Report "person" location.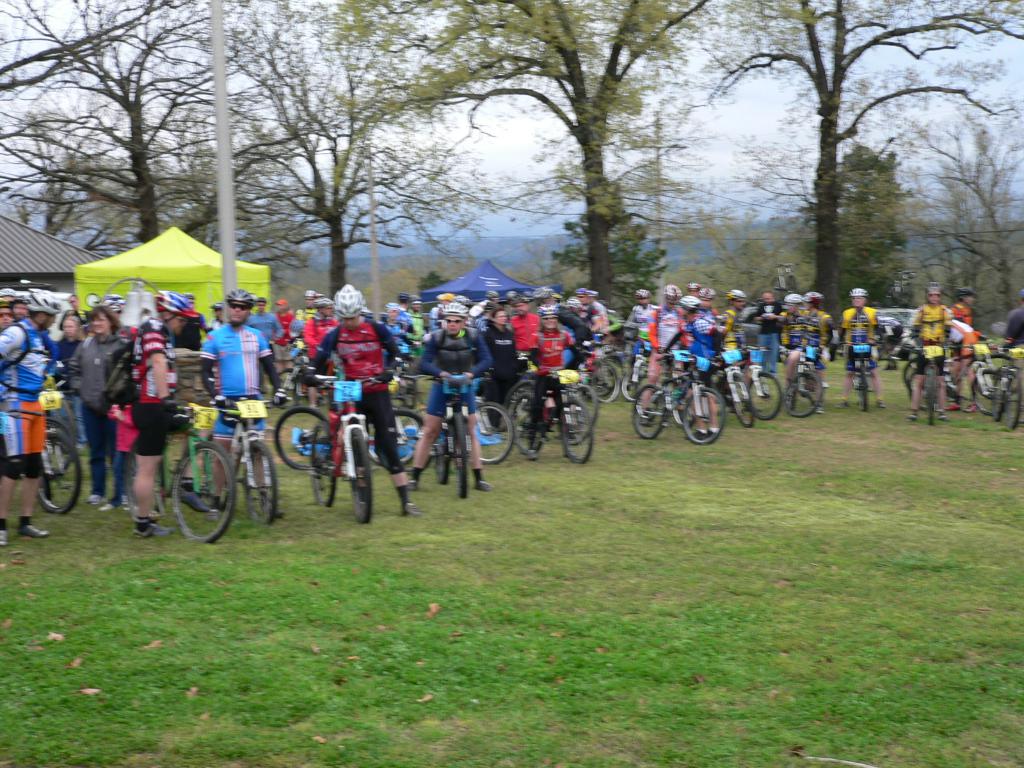
Report: {"x1": 172, "y1": 297, "x2": 204, "y2": 351}.
